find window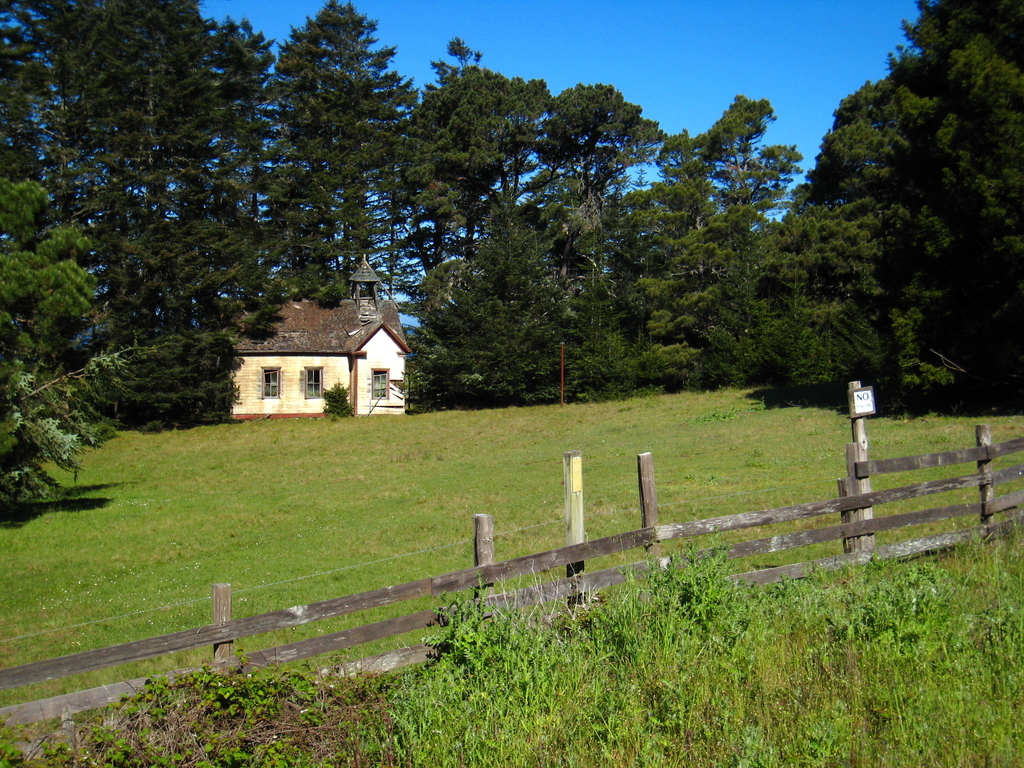
select_region(369, 371, 387, 401)
